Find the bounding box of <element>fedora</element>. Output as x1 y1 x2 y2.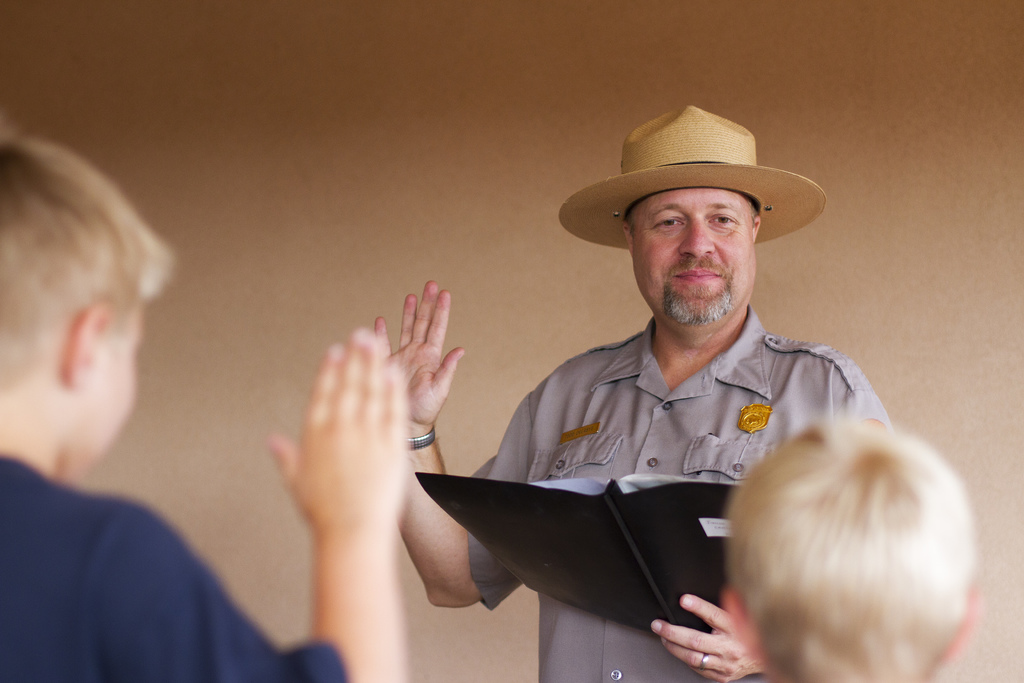
559 105 831 251.
